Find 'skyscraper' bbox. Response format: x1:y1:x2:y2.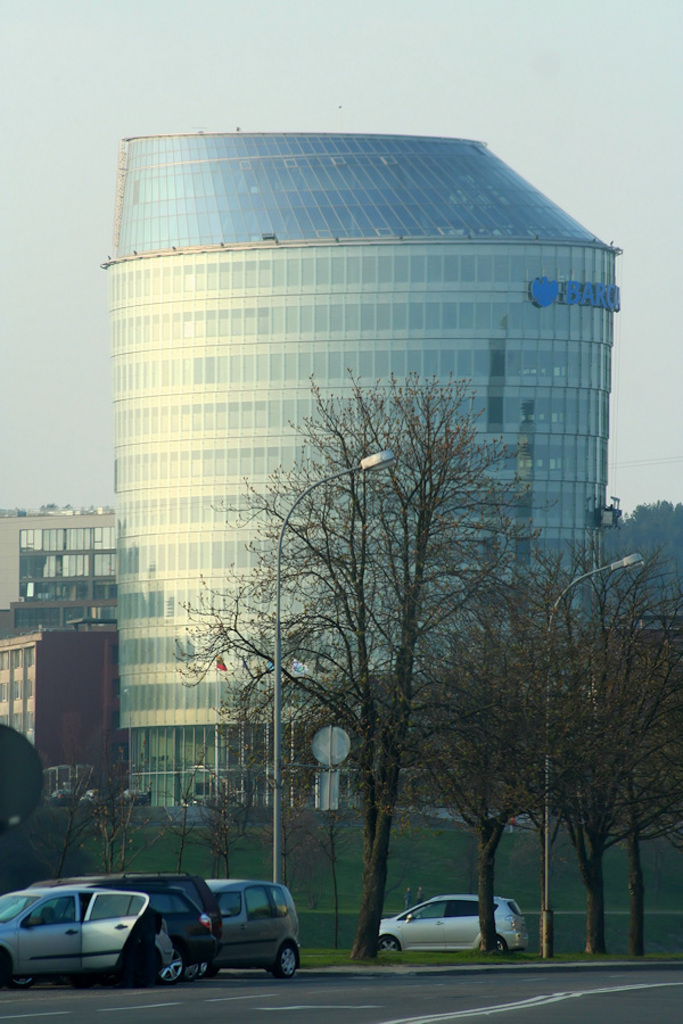
96:132:651:901.
